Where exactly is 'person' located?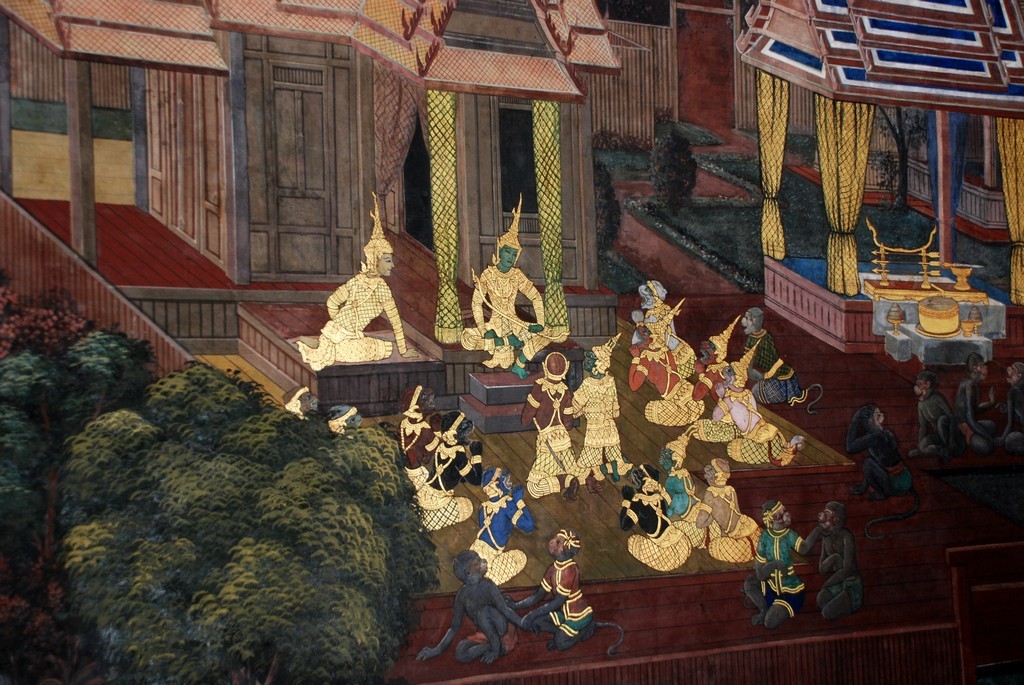
Its bounding box is <region>511, 522, 623, 656</region>.
